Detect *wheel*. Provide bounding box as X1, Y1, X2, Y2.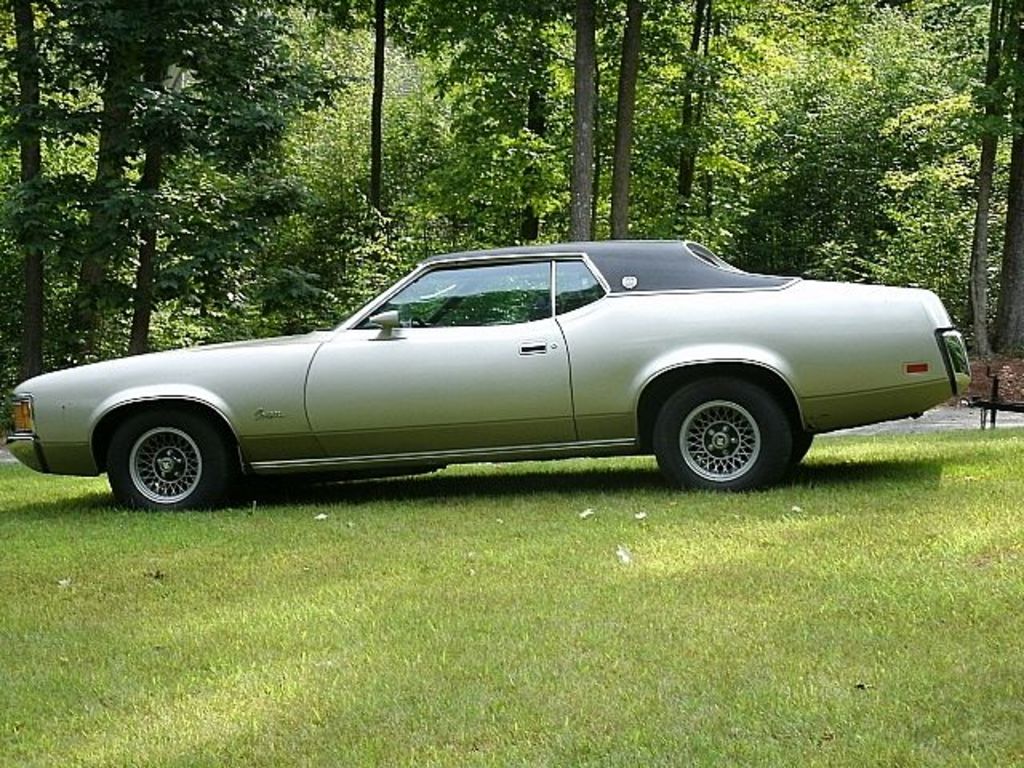
98, 413, 208, 507.
